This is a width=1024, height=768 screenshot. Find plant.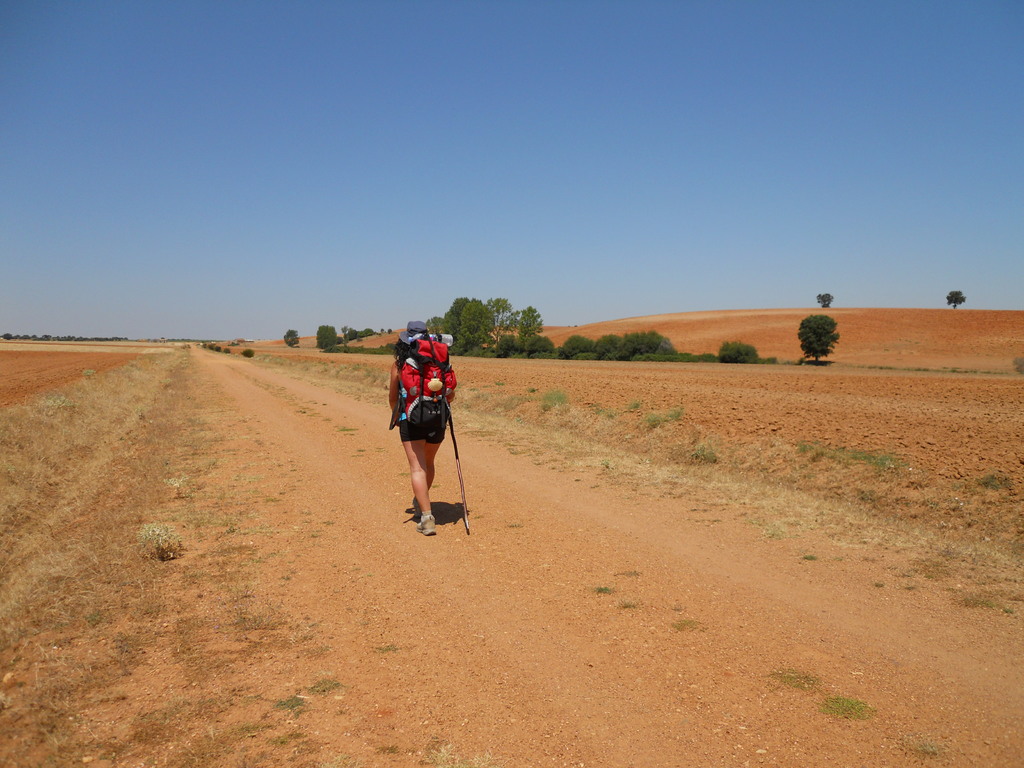
Bounding box: 779/668/817/691.
